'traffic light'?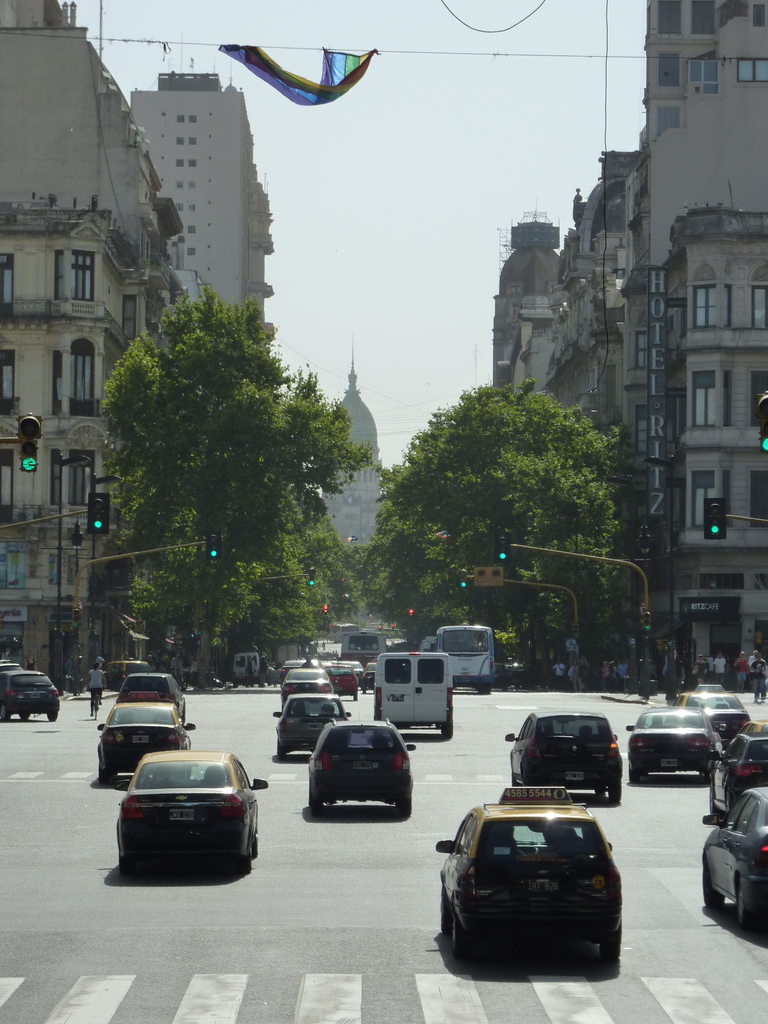
{"x1": 704, "y1": 499, "x2": 726, "y2": 540}
